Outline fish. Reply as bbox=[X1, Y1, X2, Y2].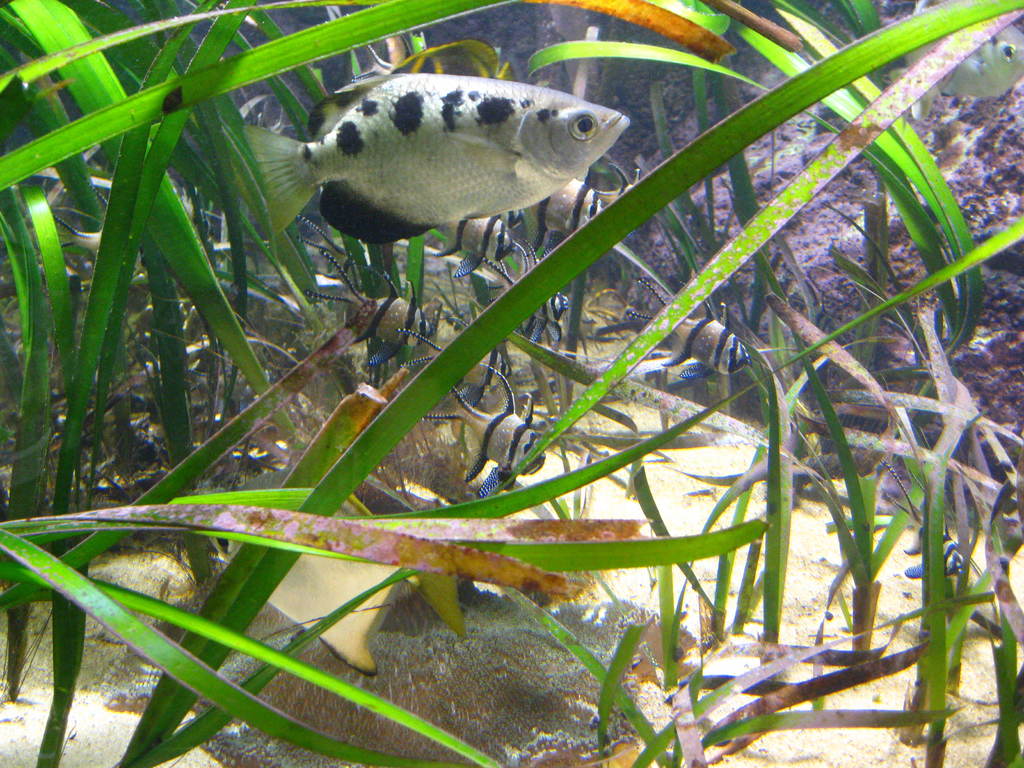
bbox=[239, 58, 639, 266].
